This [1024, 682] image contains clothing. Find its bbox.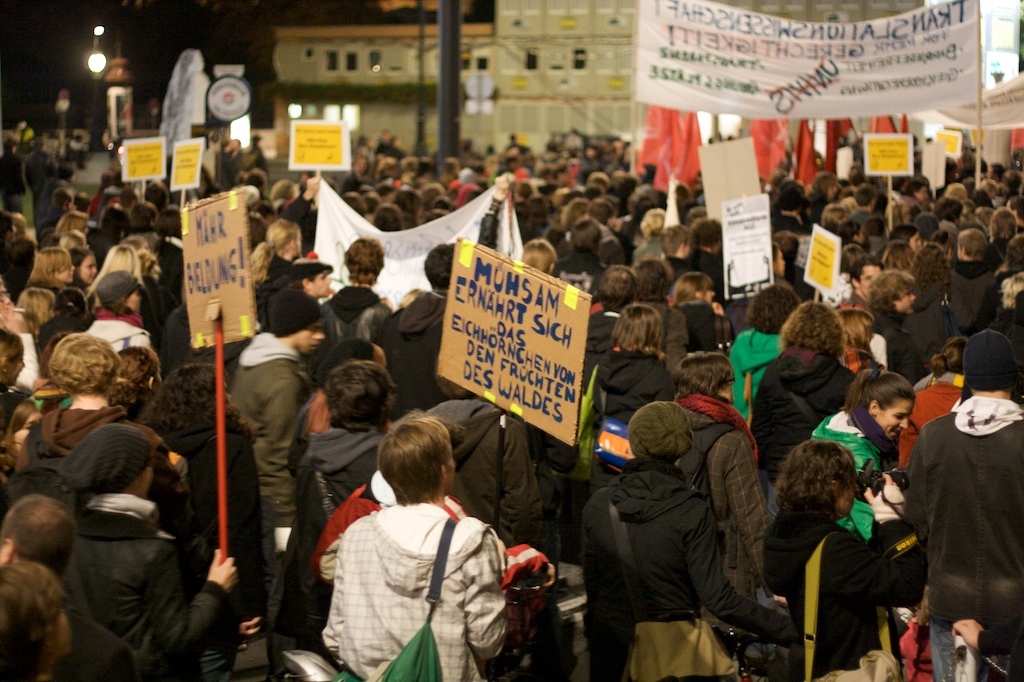
431:393:558:574.
